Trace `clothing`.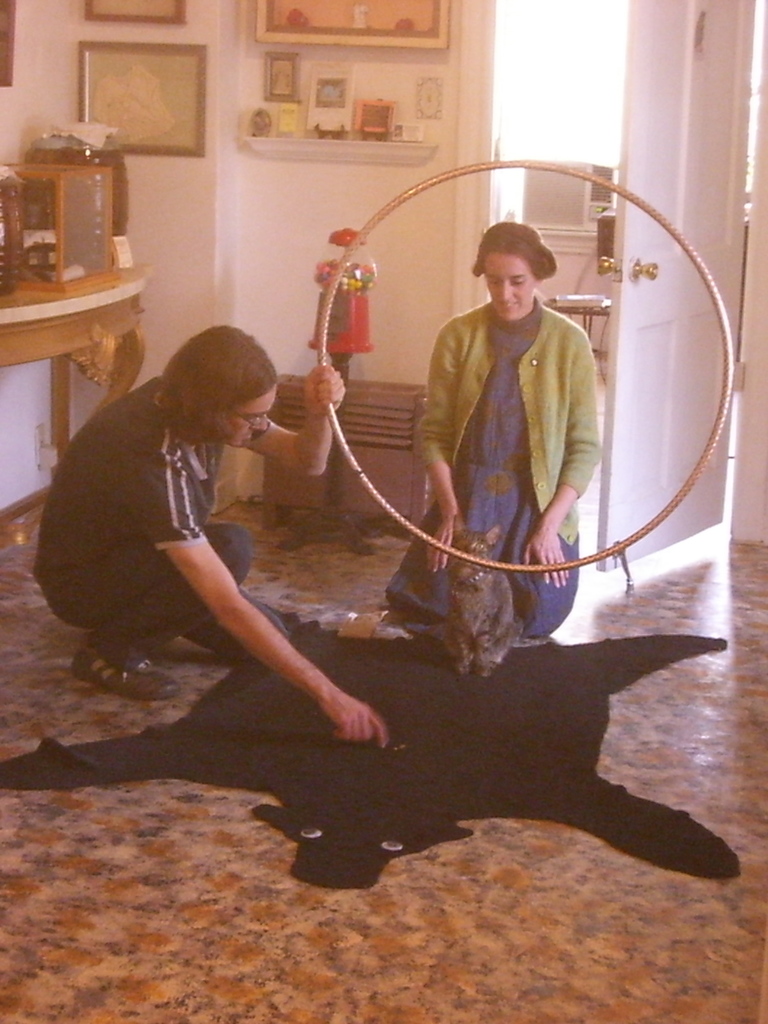
Traced to bbox=[409, 216, 615, 650].
